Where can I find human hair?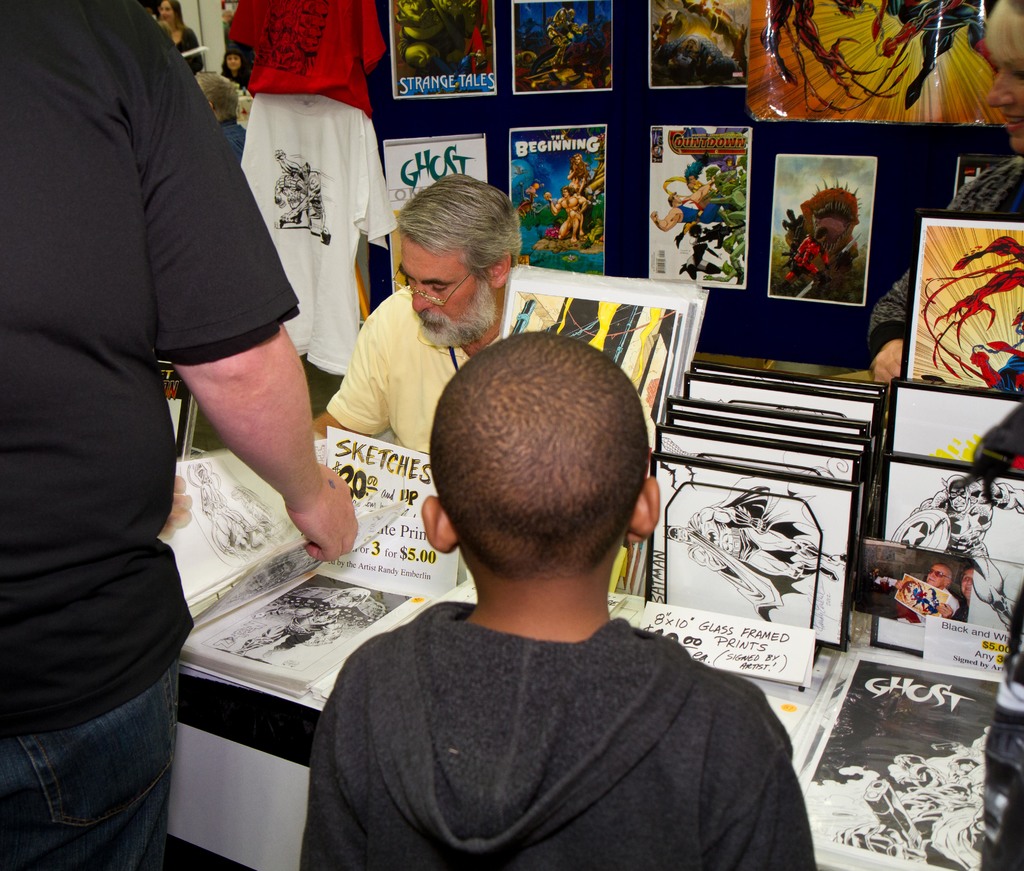
You can find it at <bbox>218, 51, 244, 76</bbox>.
